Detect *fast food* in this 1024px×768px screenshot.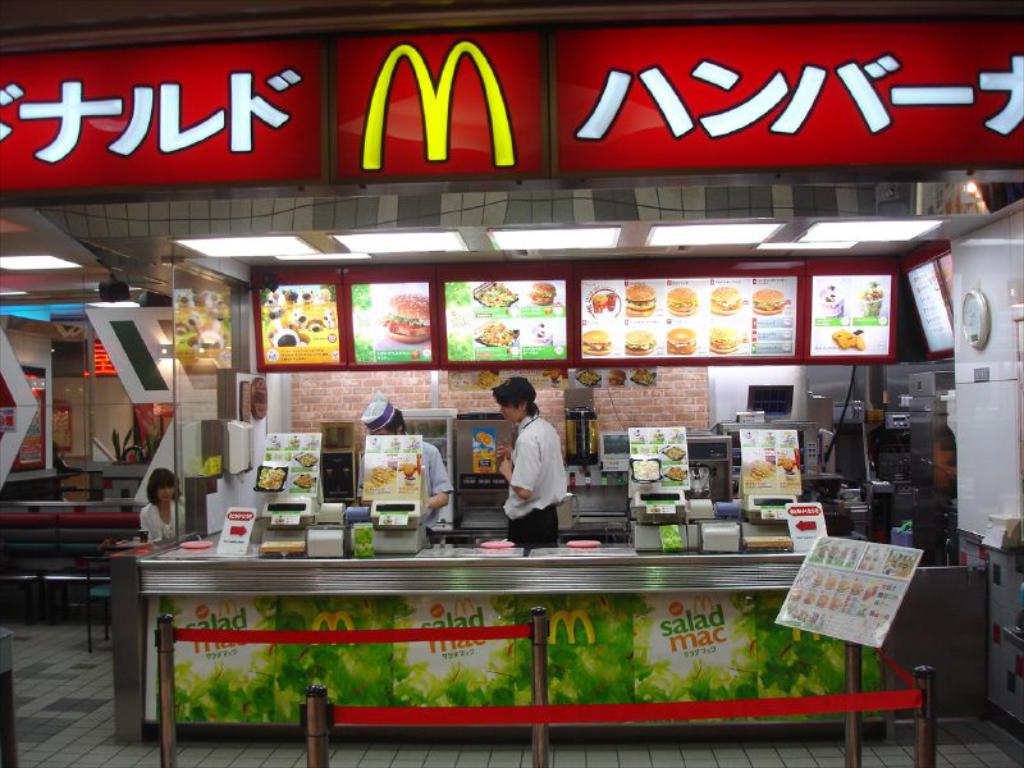
Detection: [712, 285, 740, 316].
